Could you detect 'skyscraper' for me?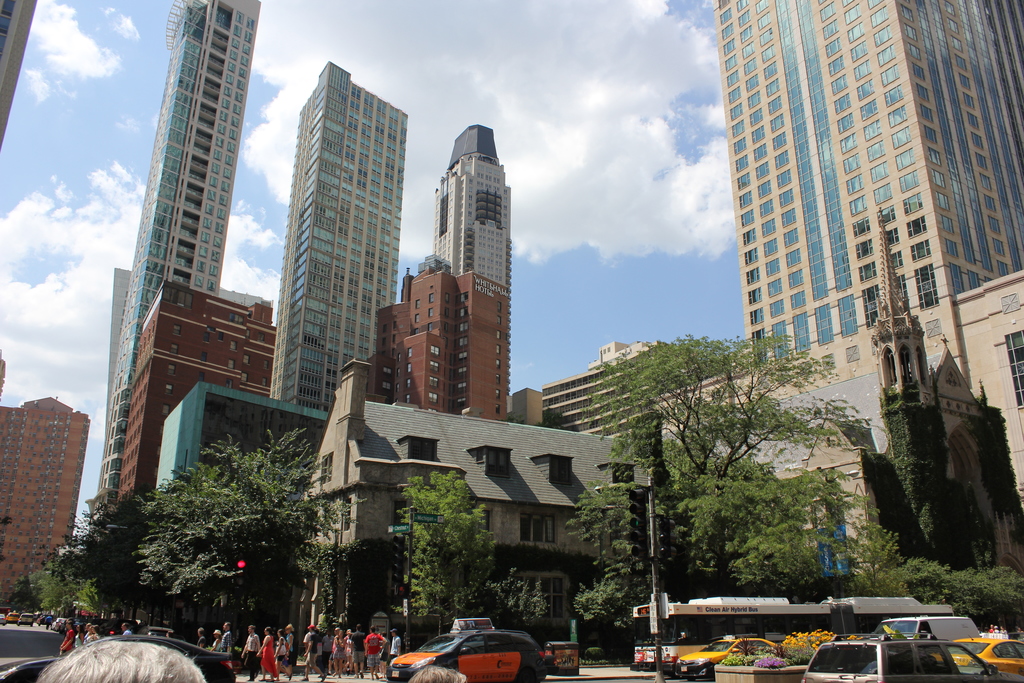
Detection result: <region>108, 280, 257, 490</region>.
